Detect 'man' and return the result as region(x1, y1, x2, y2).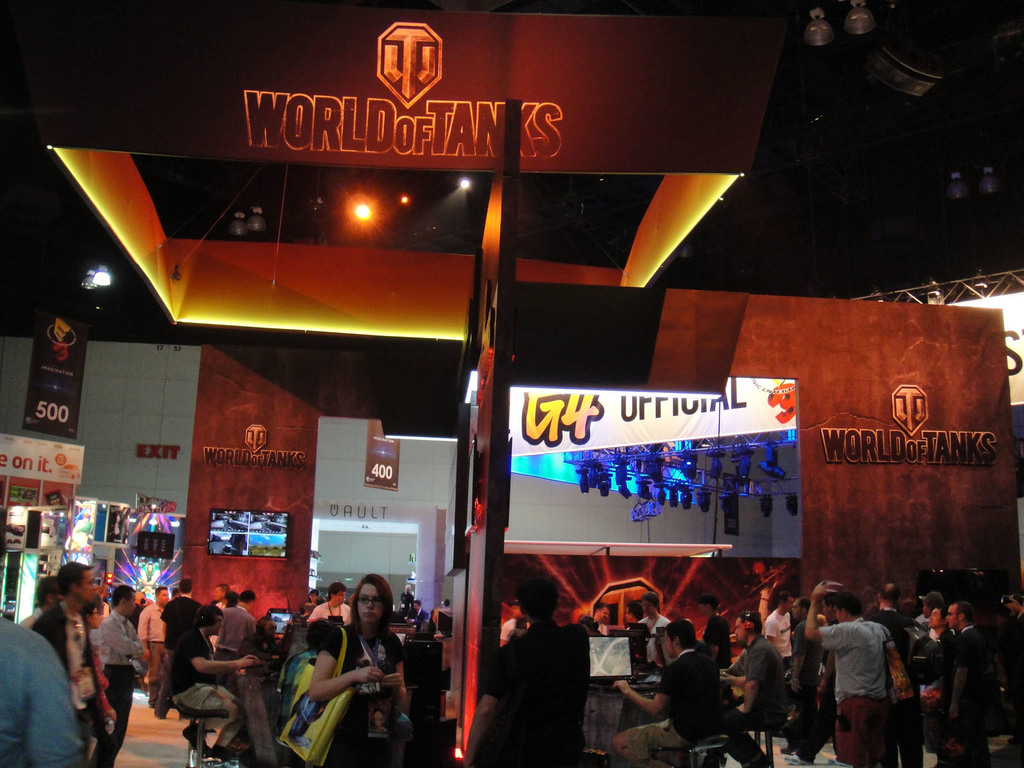
region(34, 561, 113, 767).
